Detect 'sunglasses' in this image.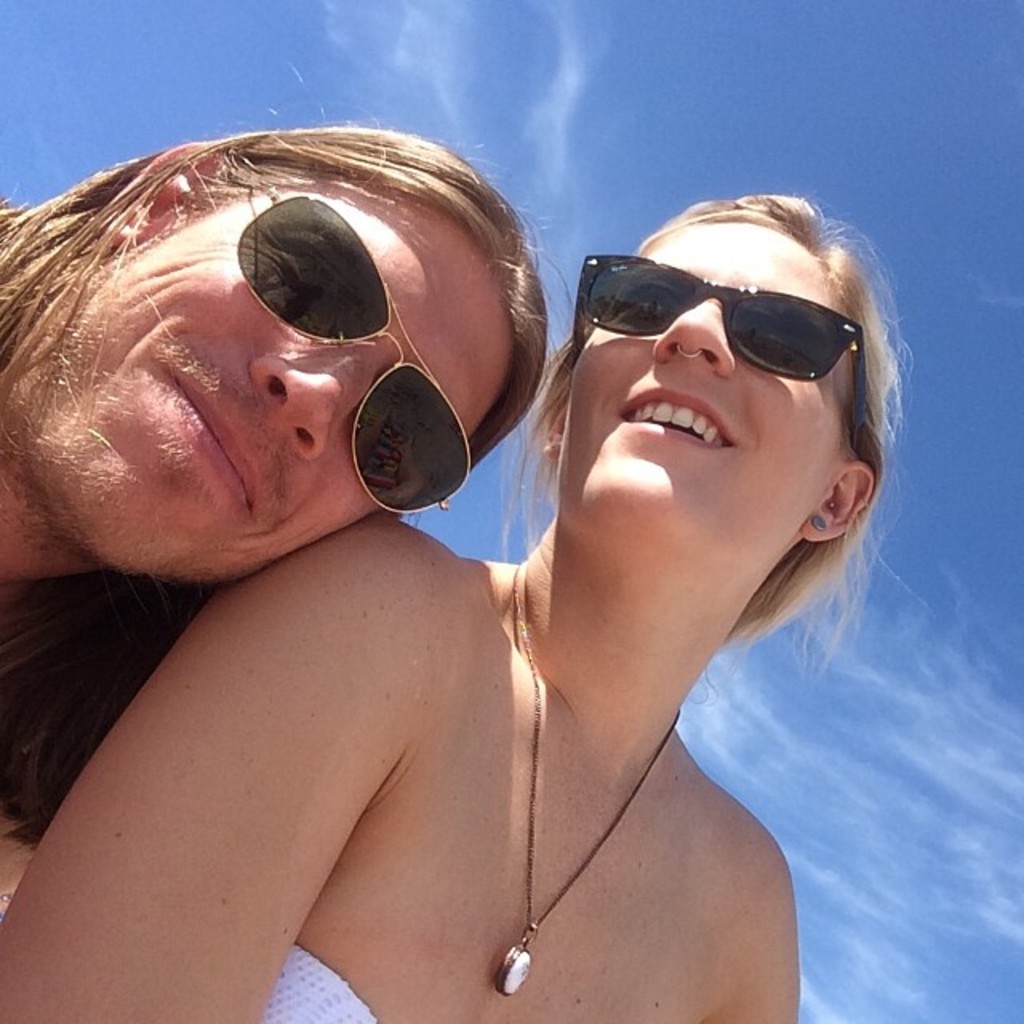
Detection: bbox=[234, 171, 475, 515].
